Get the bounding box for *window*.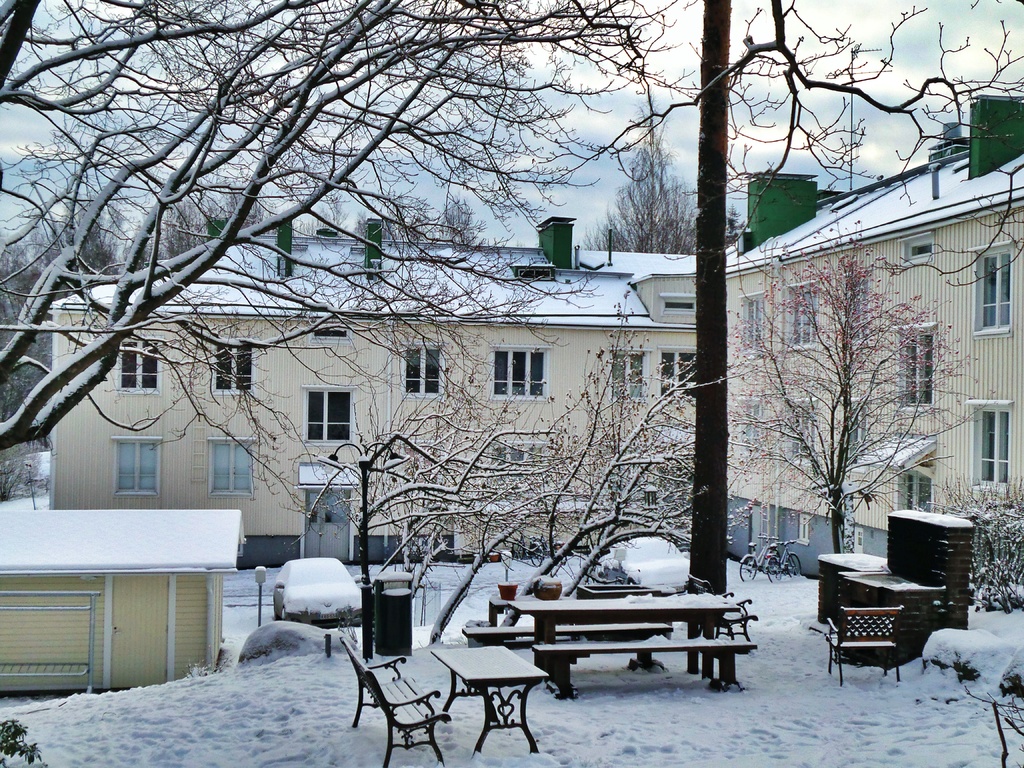
[left=604, top=345, right=650, bottom=401].
